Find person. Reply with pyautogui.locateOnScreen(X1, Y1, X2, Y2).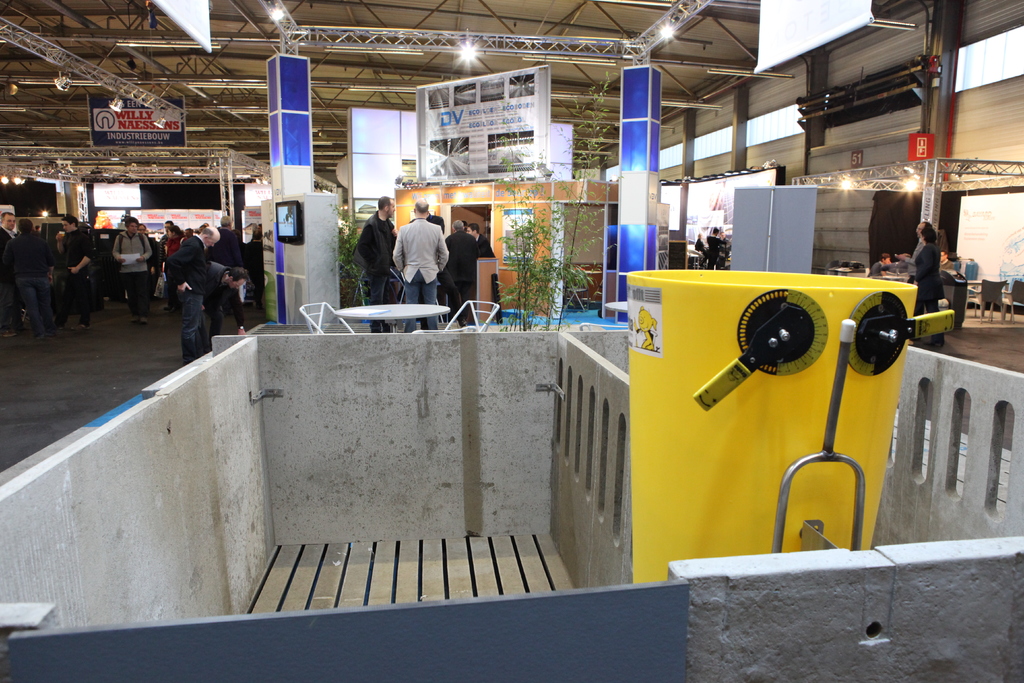
pyautogui.locateOnScreen(912, 223, 943, 312).
